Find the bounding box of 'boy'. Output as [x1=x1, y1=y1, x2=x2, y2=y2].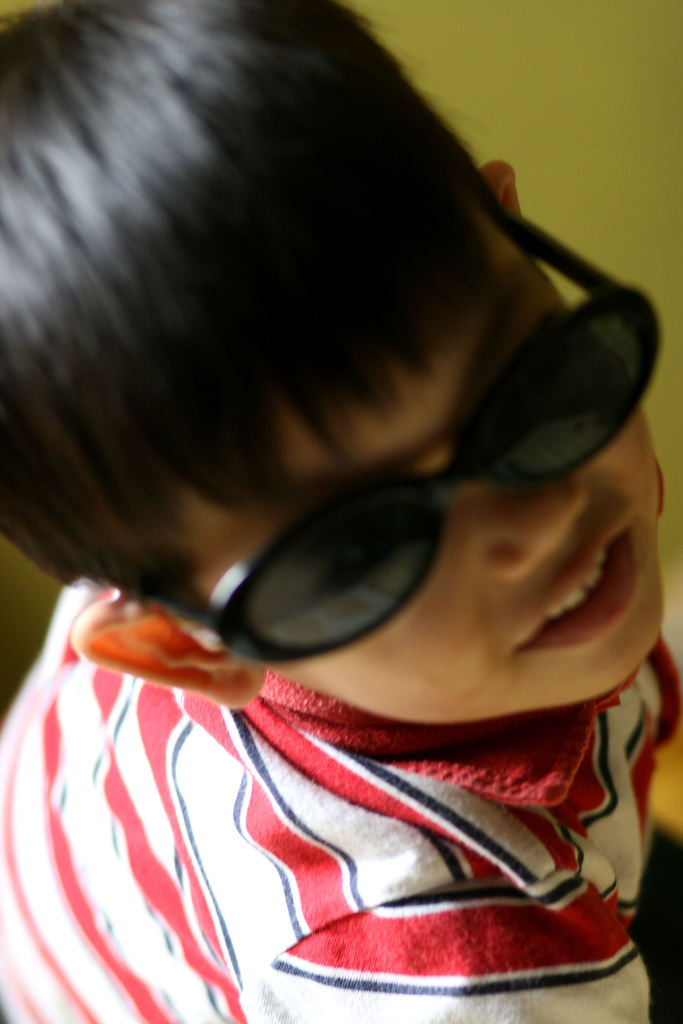
[x1=0, y1=0, x2=682, y2=1023].
